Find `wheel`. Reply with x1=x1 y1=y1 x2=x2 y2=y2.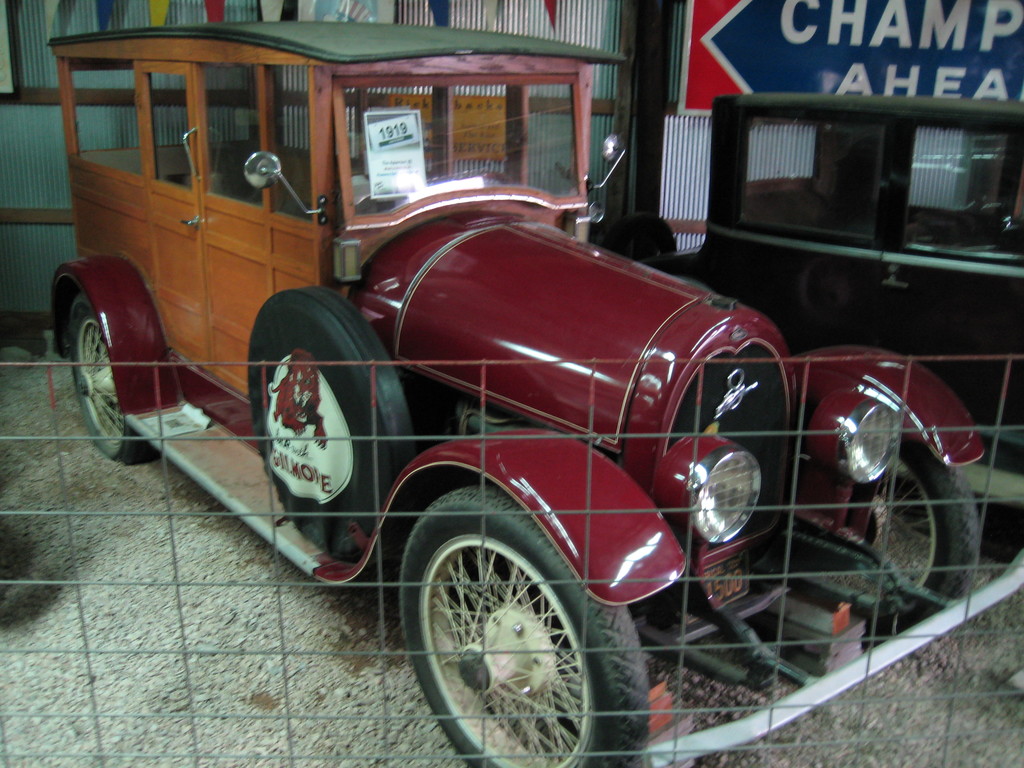
x1=248 y1=286 x2=417 y2=563.
